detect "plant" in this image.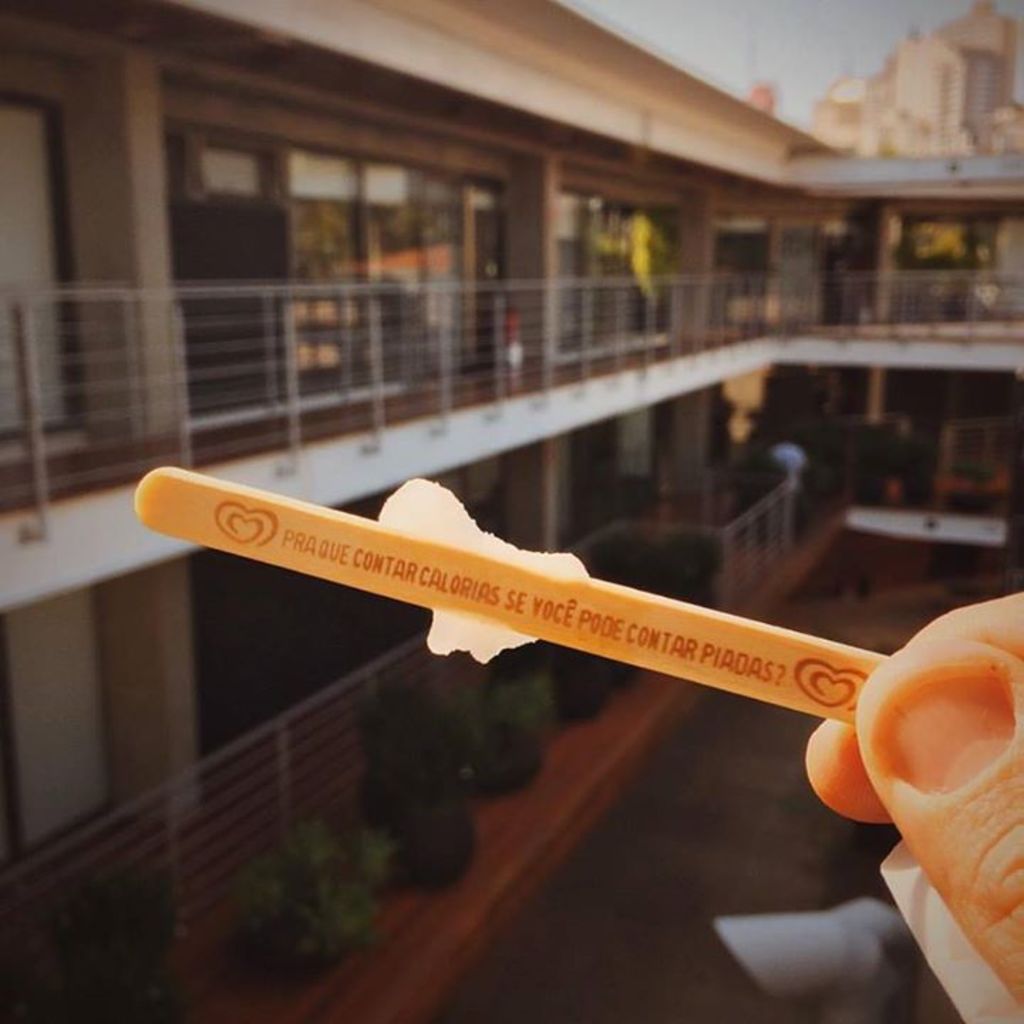
Detection: detection(367, 711, 469, 892).
